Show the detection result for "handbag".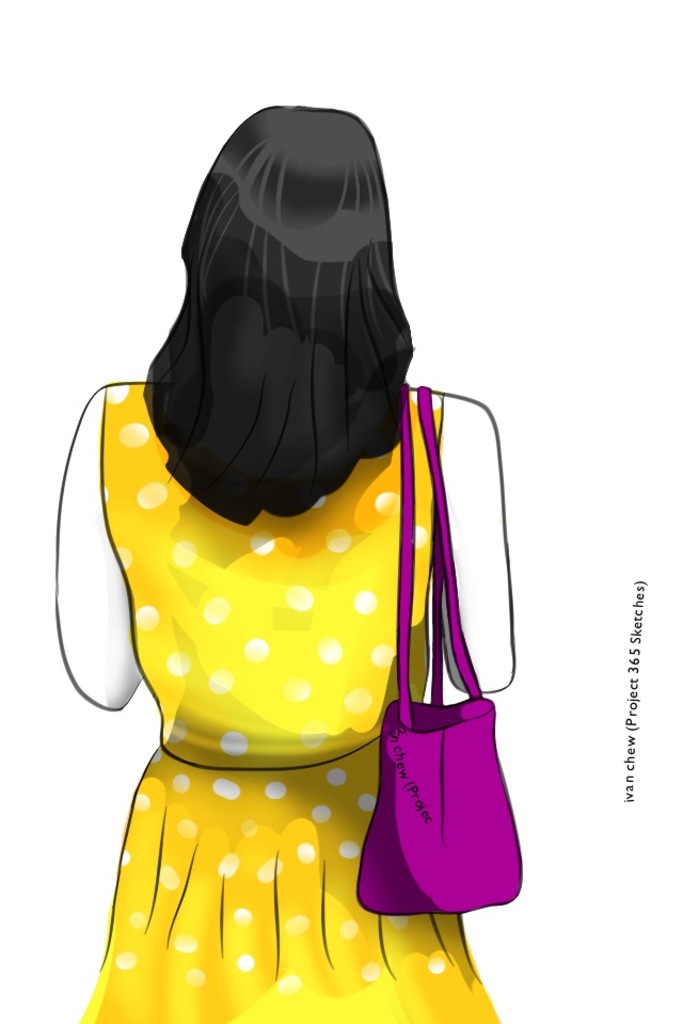
box(358, 373, 544, 909).
